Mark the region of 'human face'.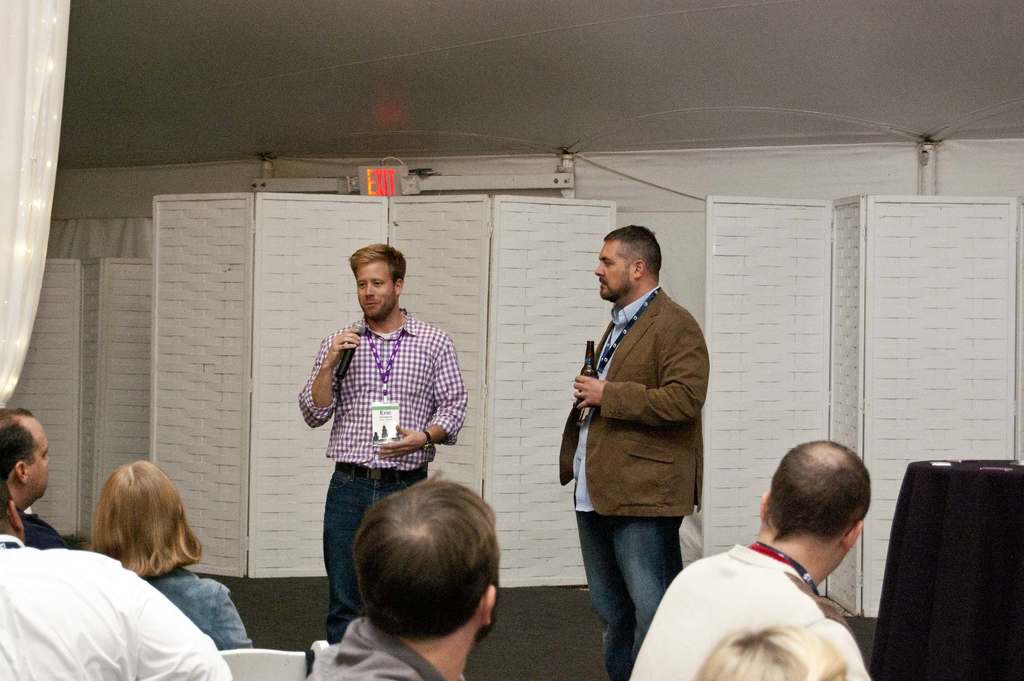
Region: {"x1": 20, "y1": 430, "x2": 50, "y2": 504}.
